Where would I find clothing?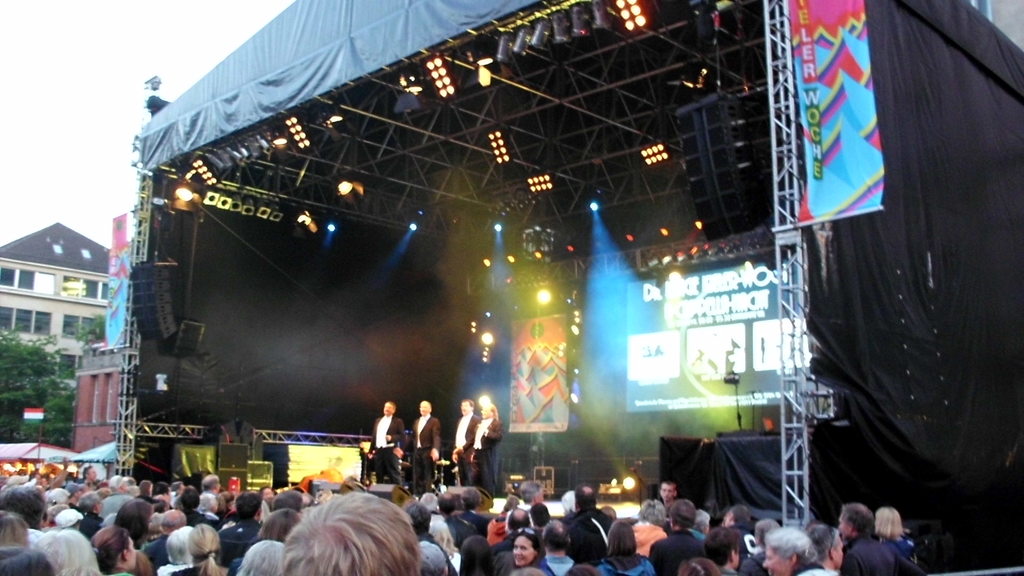
At 363, 401, 409, 489.
